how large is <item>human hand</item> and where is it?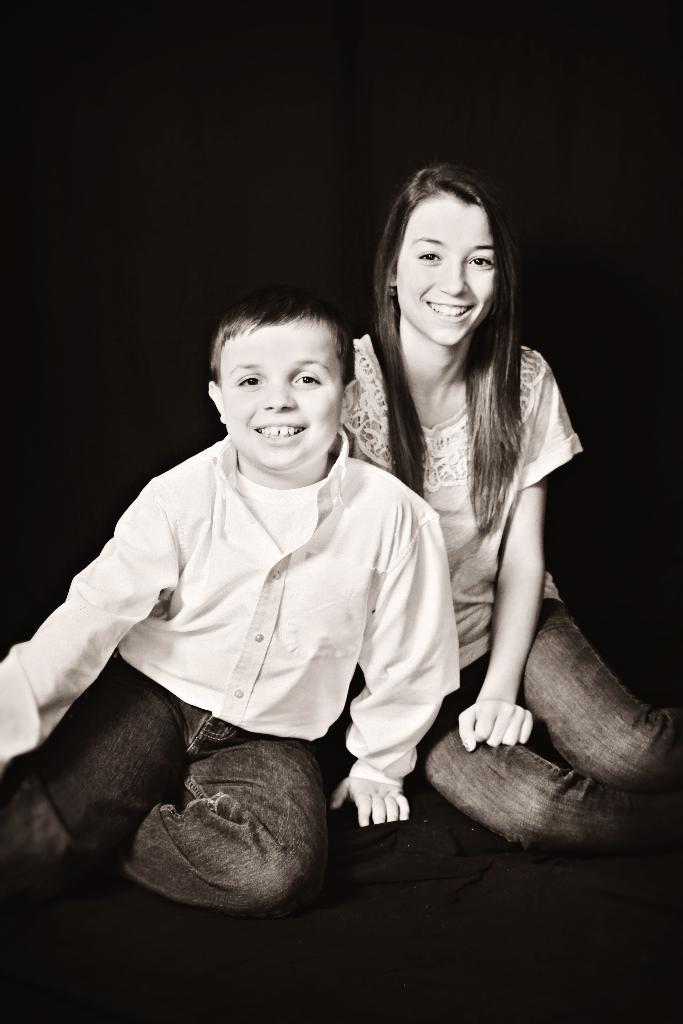
Bounding box: pyautogui.locateOnScreen(330, 774, 411, 830).
